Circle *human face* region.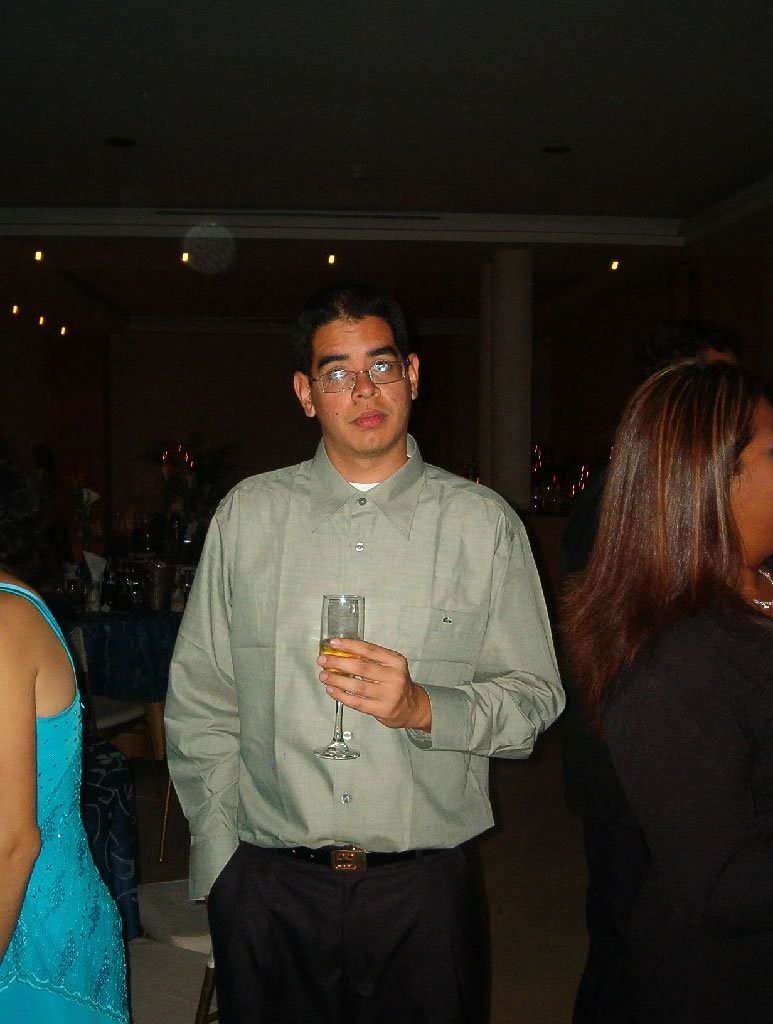
Region: 307, 326, 404, 455.
